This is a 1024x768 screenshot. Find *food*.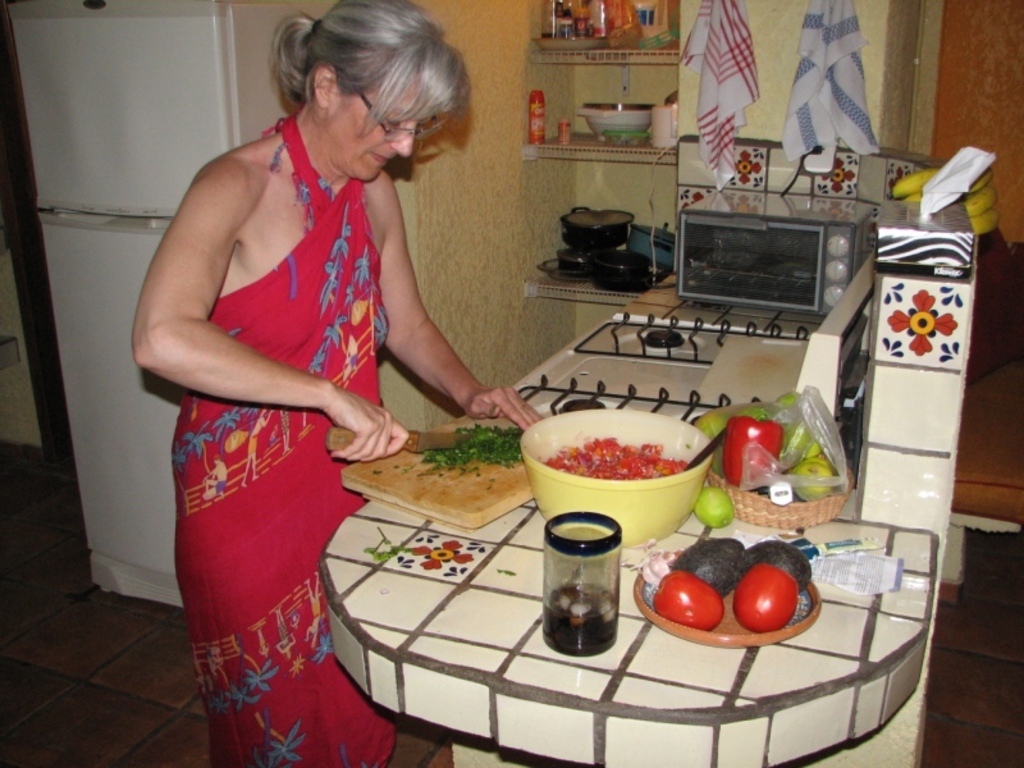
Bounding box: {"x1": 732, "y1": 561, "x2": 799, "y2": 635}.
